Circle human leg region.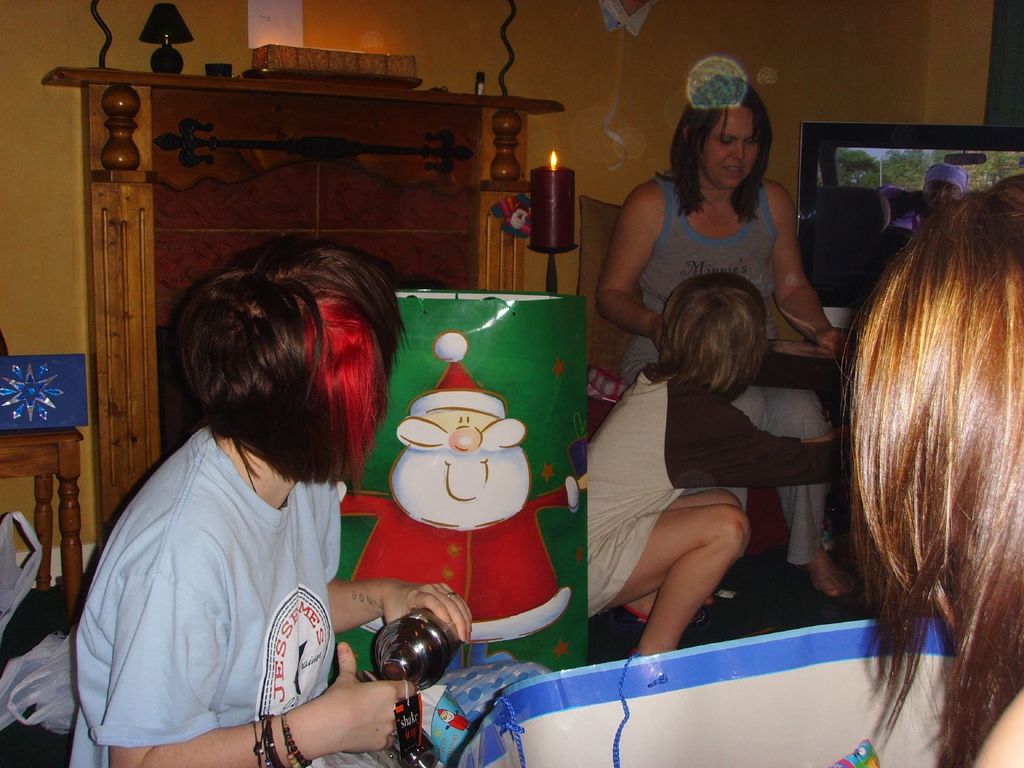
Region: crop(631, 490, 739, 621).
